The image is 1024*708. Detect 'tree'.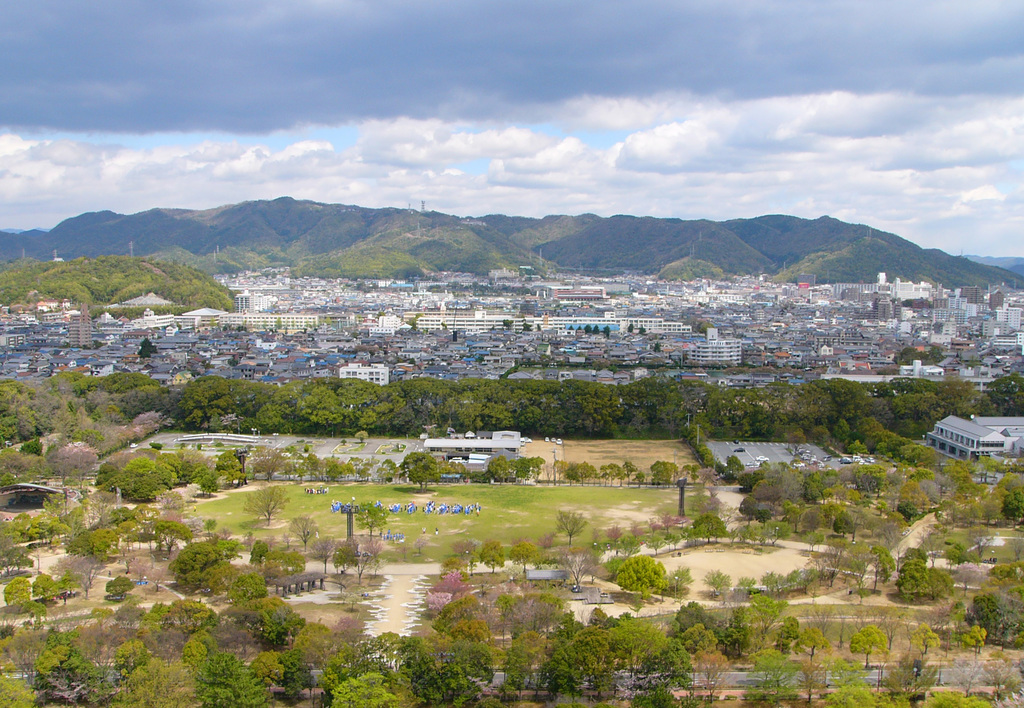
Detection: 223,320,237,333.
